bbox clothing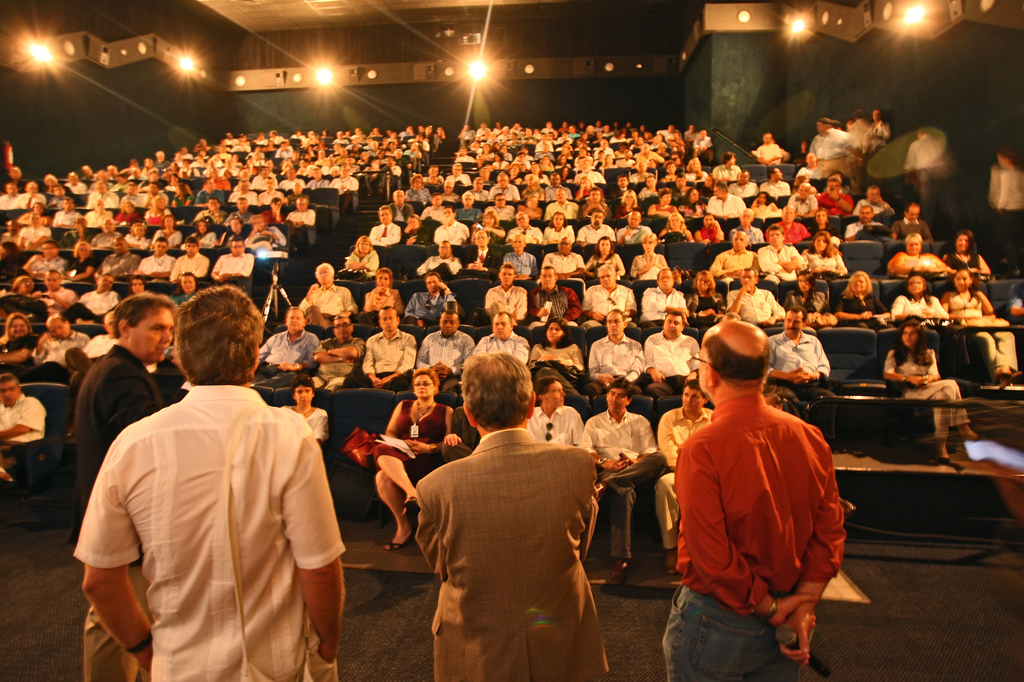
box(764, 220, 811, 242)
